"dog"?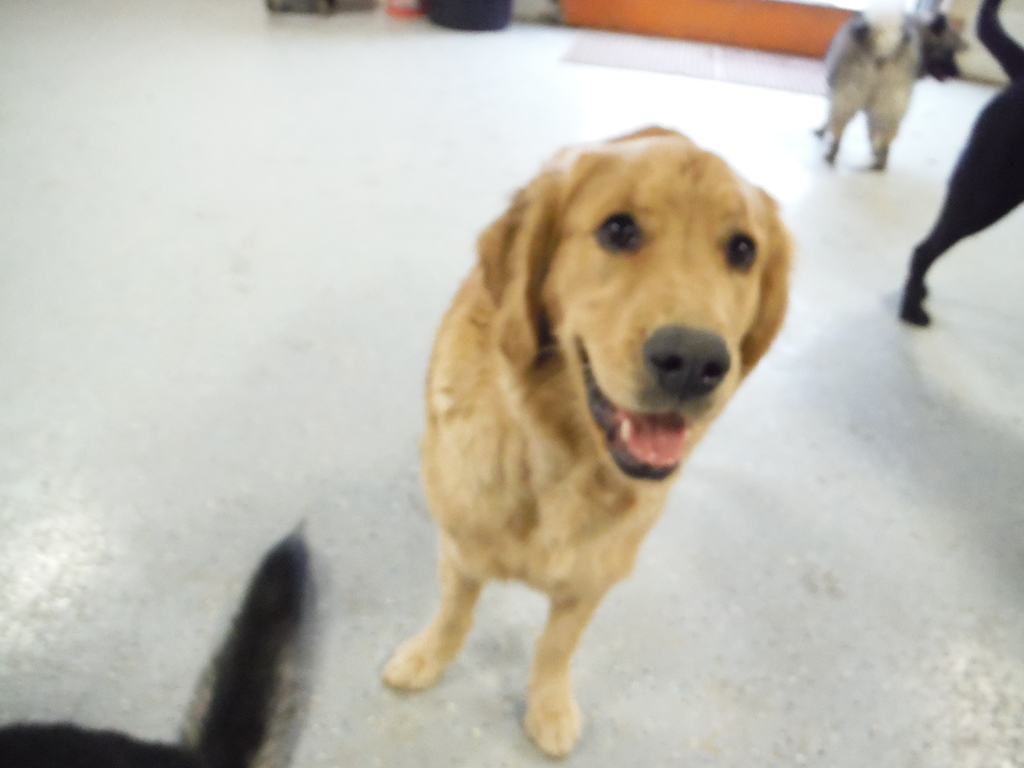
Rect(810, 0, 957, 173)
